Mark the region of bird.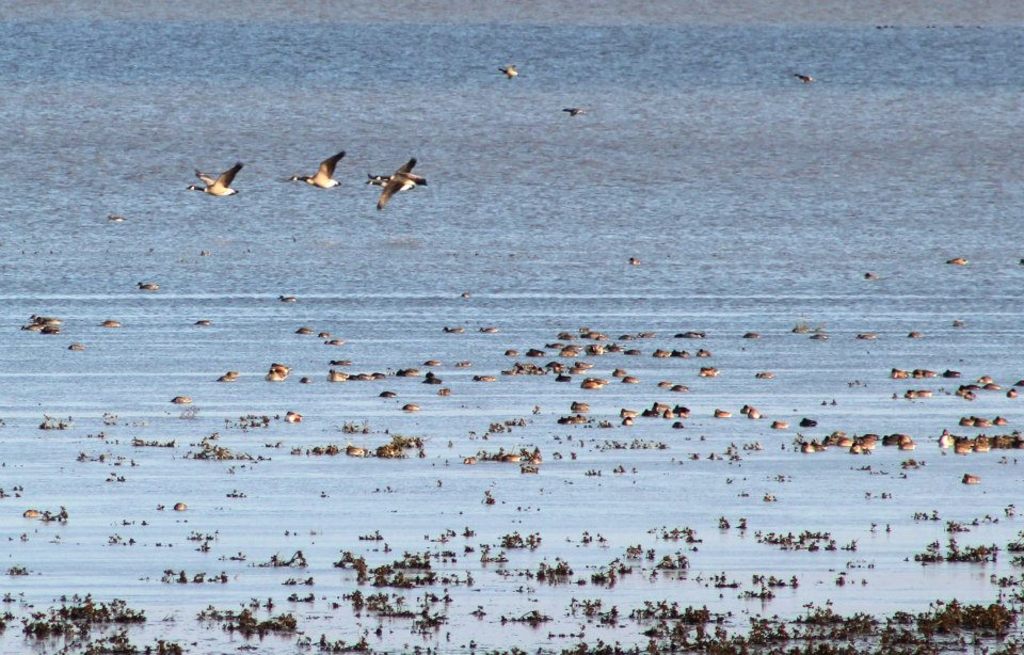
Region: pyautogui.locateOnScreen(621, 374, 642, 386).
